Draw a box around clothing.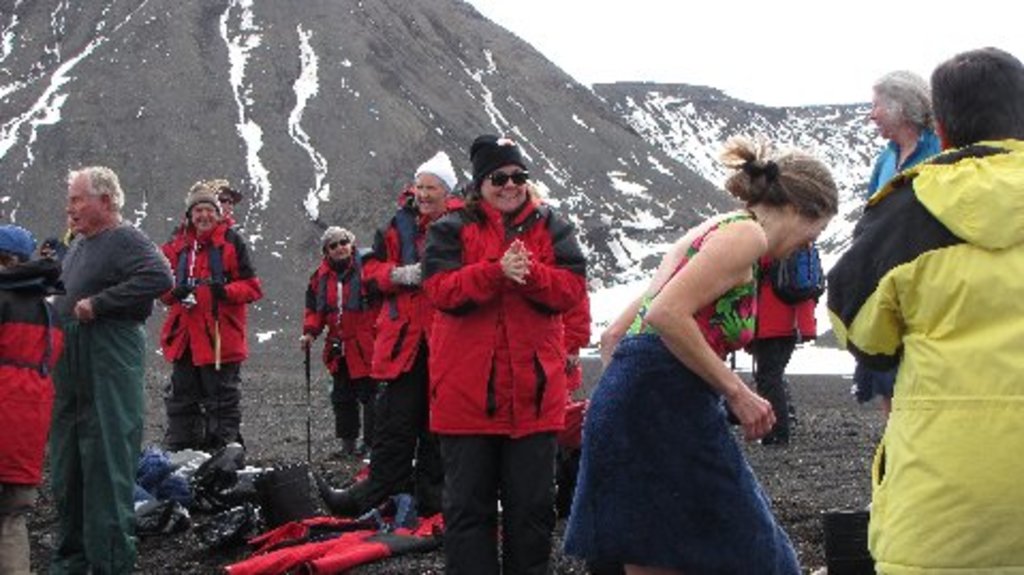
297:242:363:440.
